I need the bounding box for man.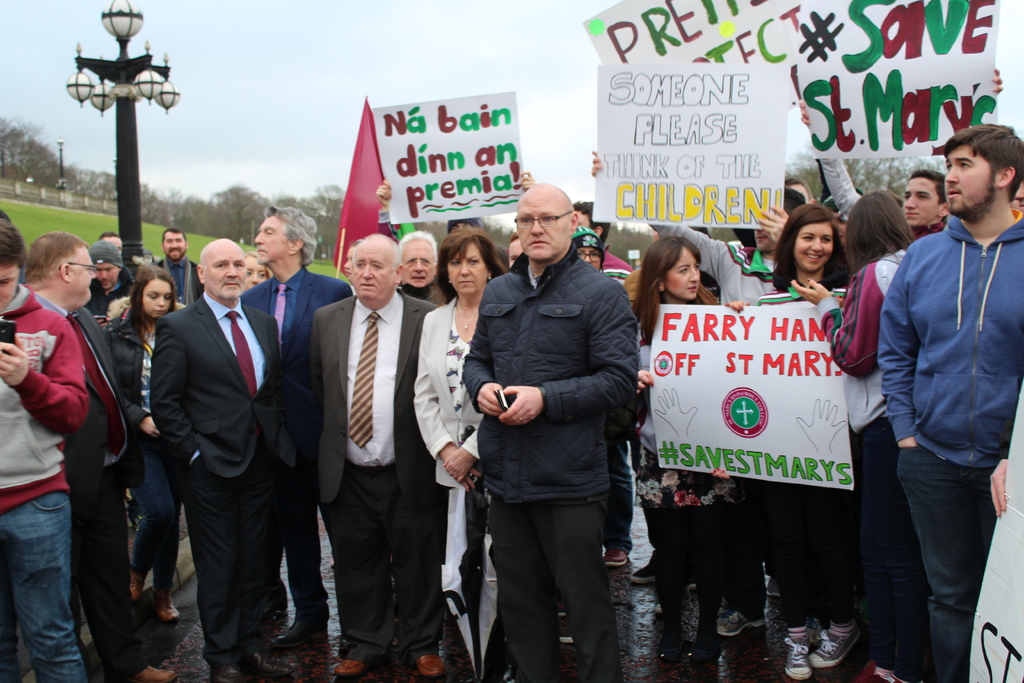
Here it is: box(583, 148, 808, 641).
